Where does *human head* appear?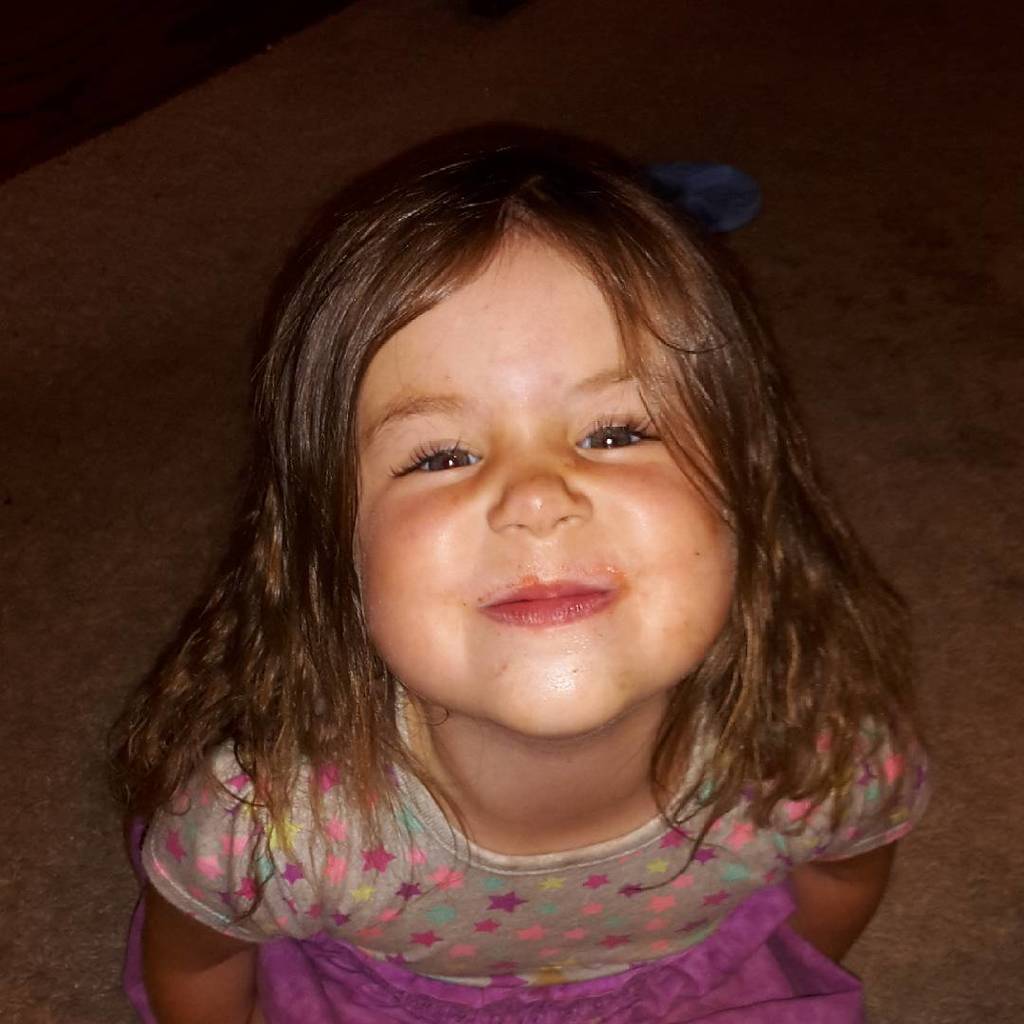
Appears at bbox(256, 126, 807, 759).
